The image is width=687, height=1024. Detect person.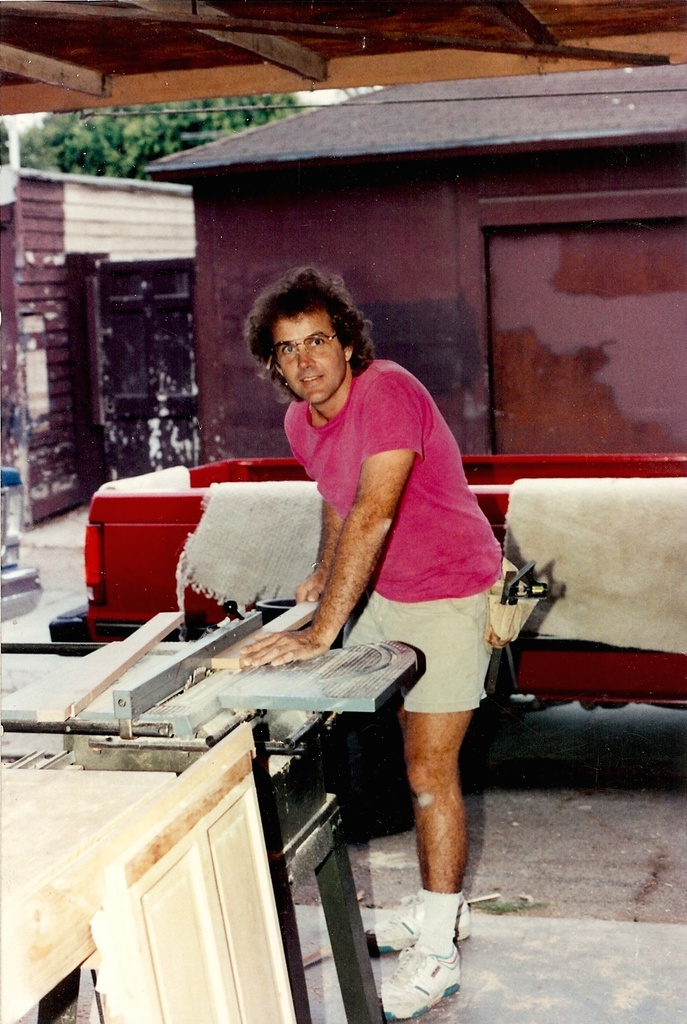
Detection: pyautogui.locateOnScreen(256, 269, 509, 917).
